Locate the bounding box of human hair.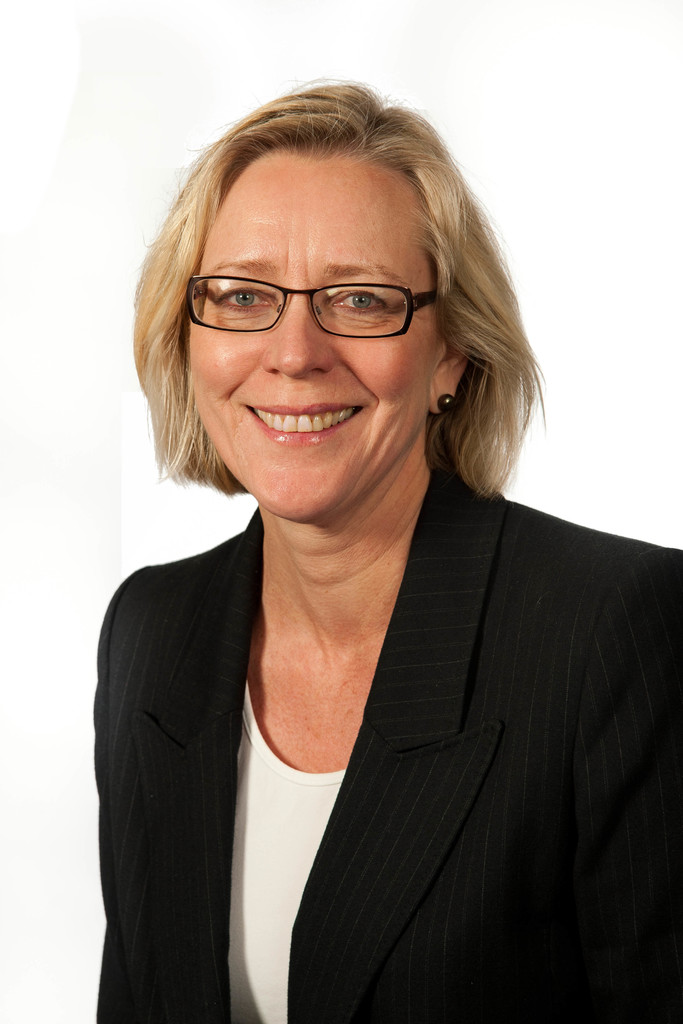
Bounding box: crop(128, 103, 554, 564).
